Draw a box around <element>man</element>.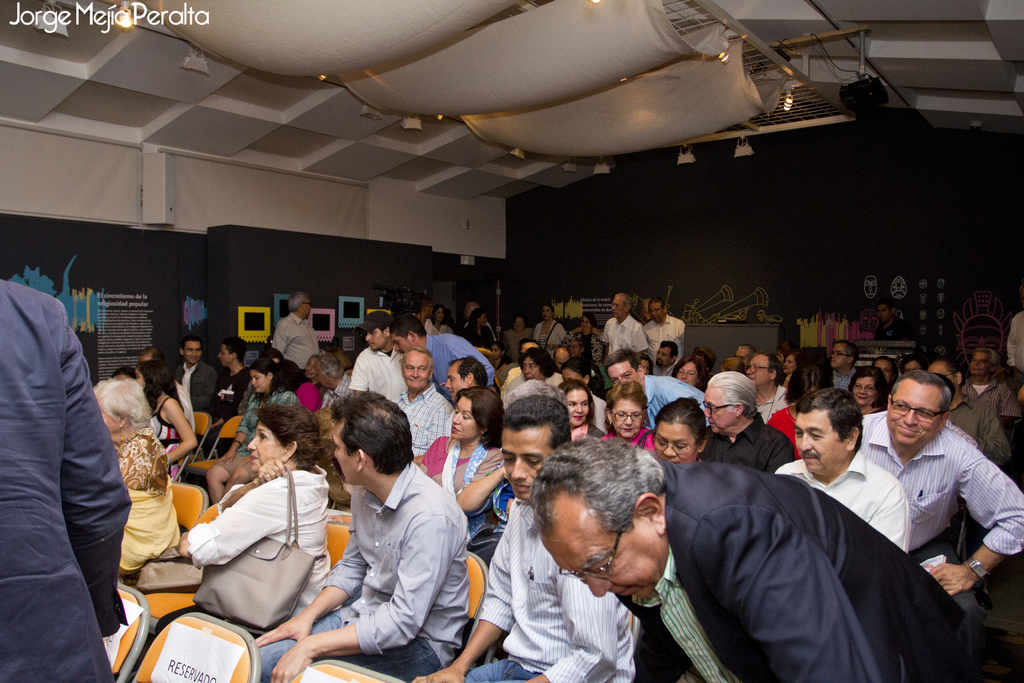
Rect(775, 381, 913, 553).
